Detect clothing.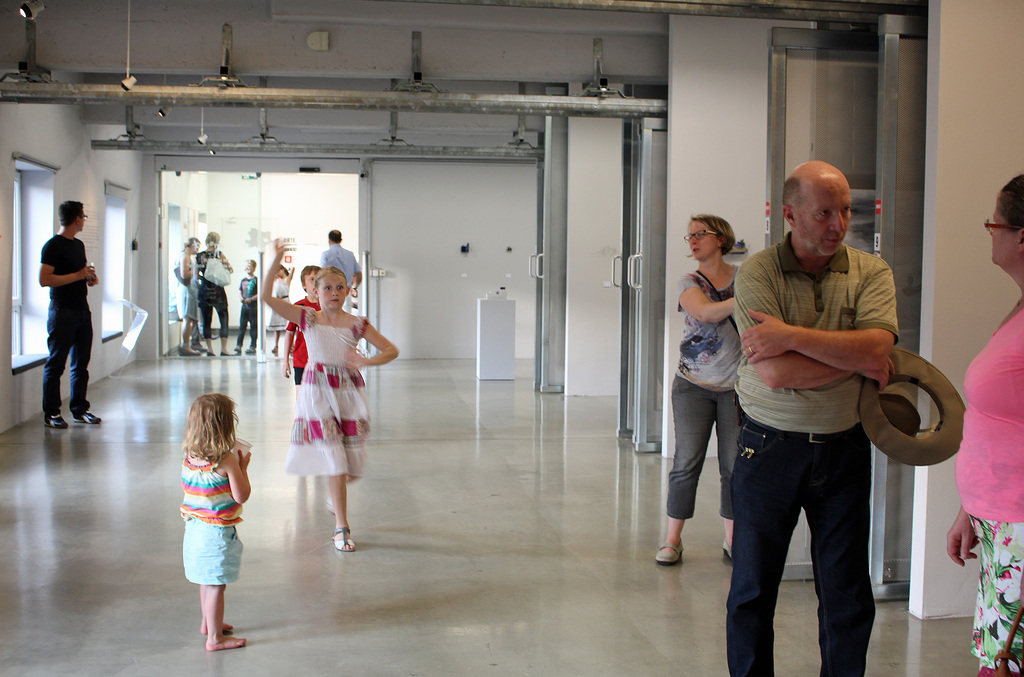
Detected at l=292, t=287, r=324, b=387.
